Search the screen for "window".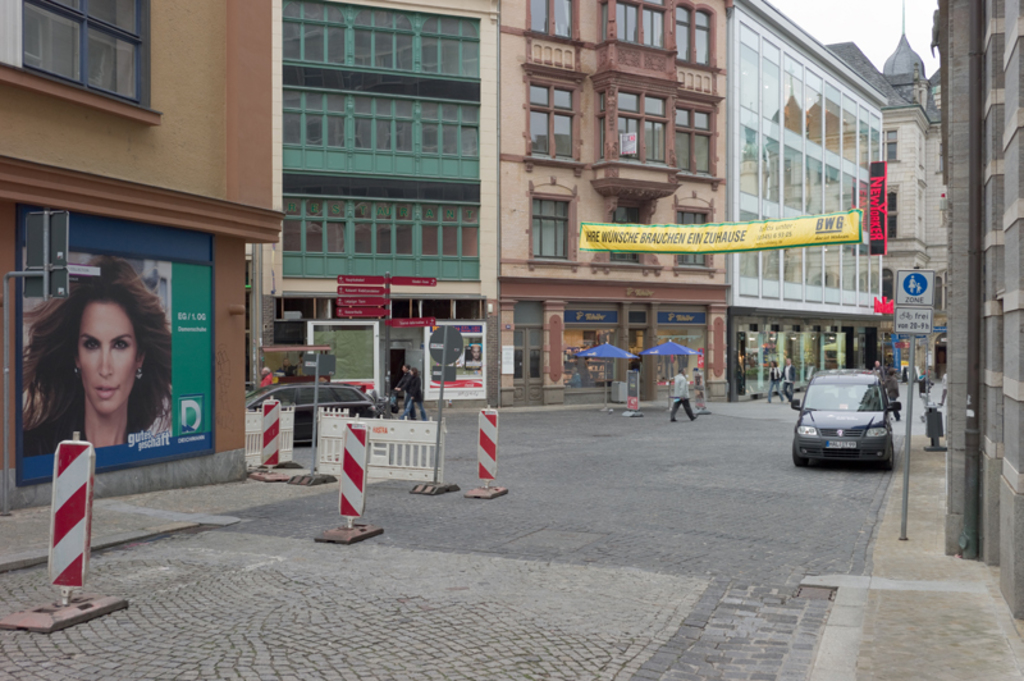
Found at <region>768, 221, 781, 298</region>.
